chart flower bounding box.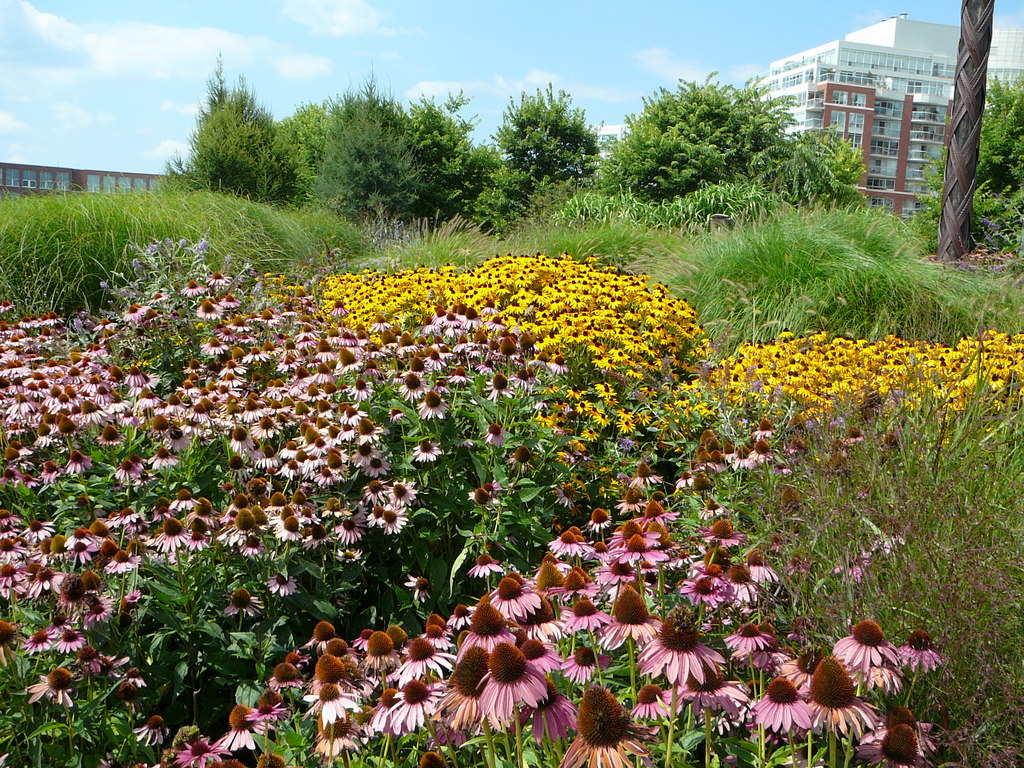
Charted: bbox=[392, 675, 457, 742].
